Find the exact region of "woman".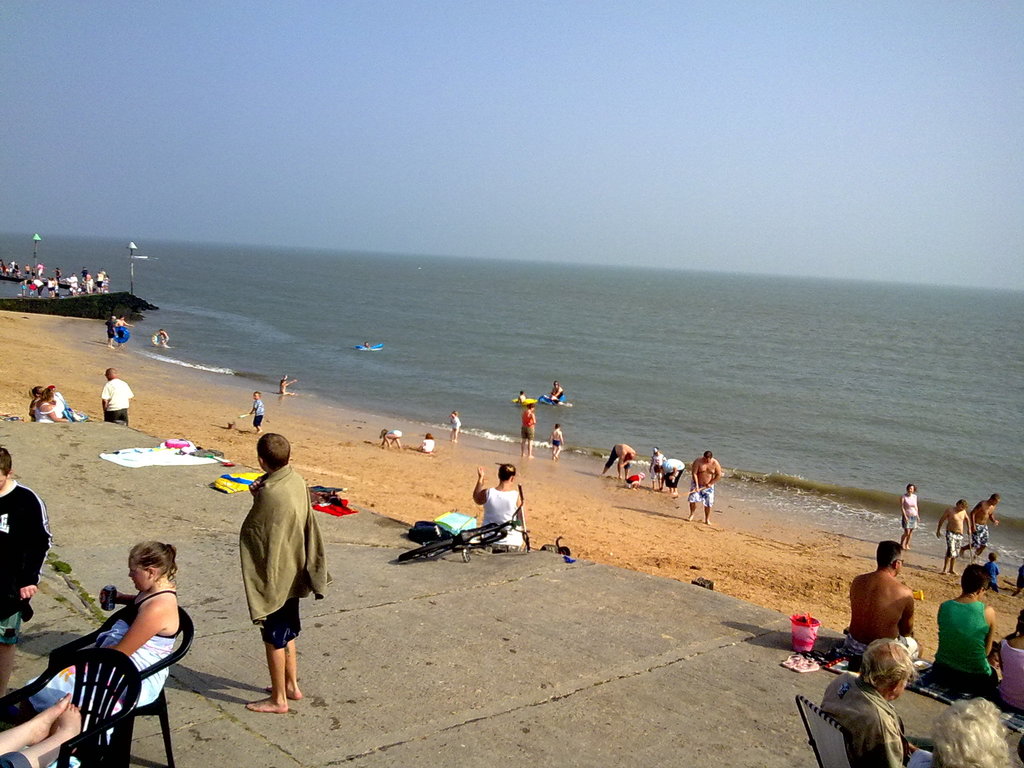
Exact region: rect(380, 429, 402, 448).
